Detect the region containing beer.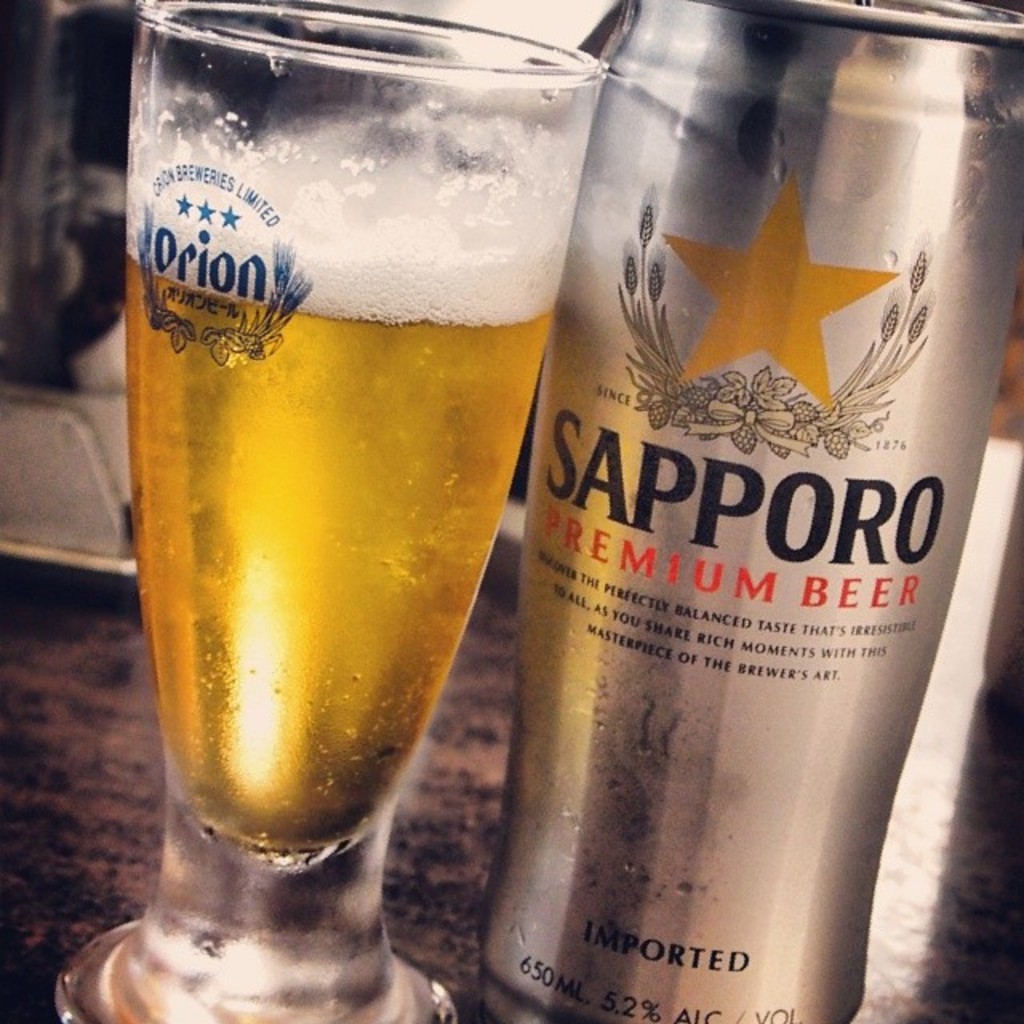
{"left": 467, "top": 0, "right": 1022, "bottom": 1022}.
